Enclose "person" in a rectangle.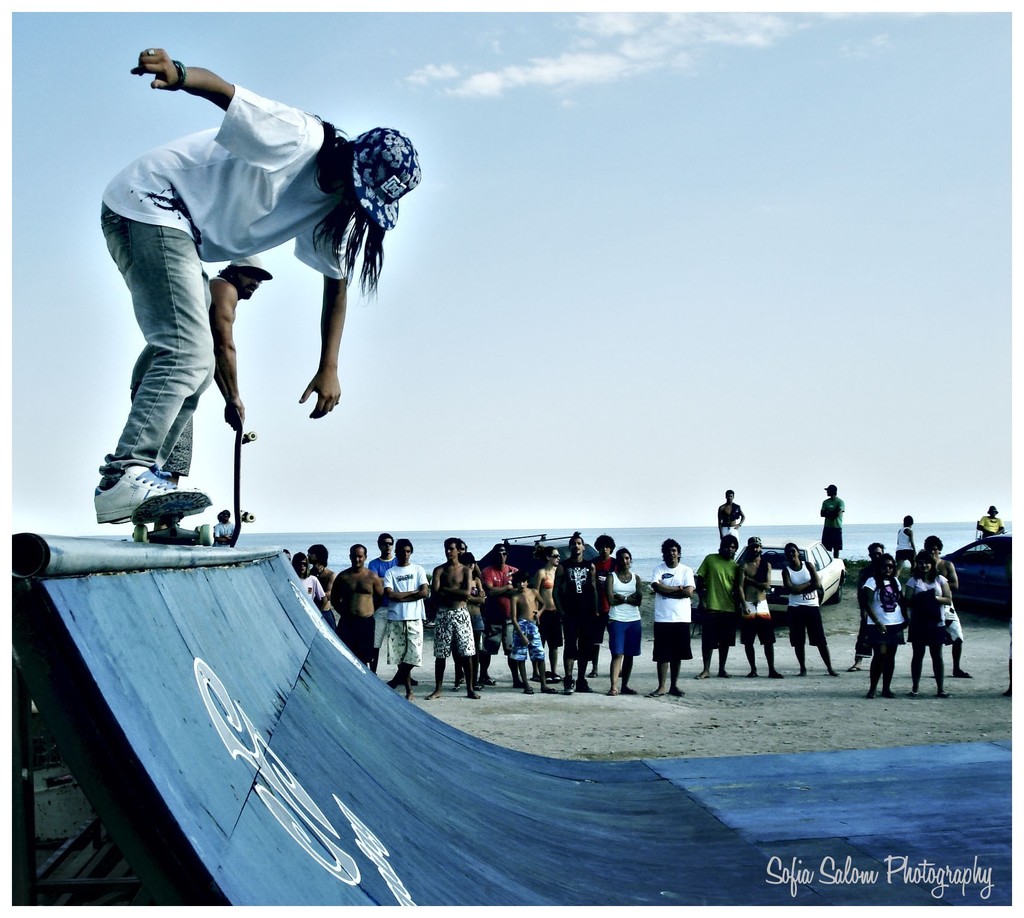
91, 47, 422, 525.
